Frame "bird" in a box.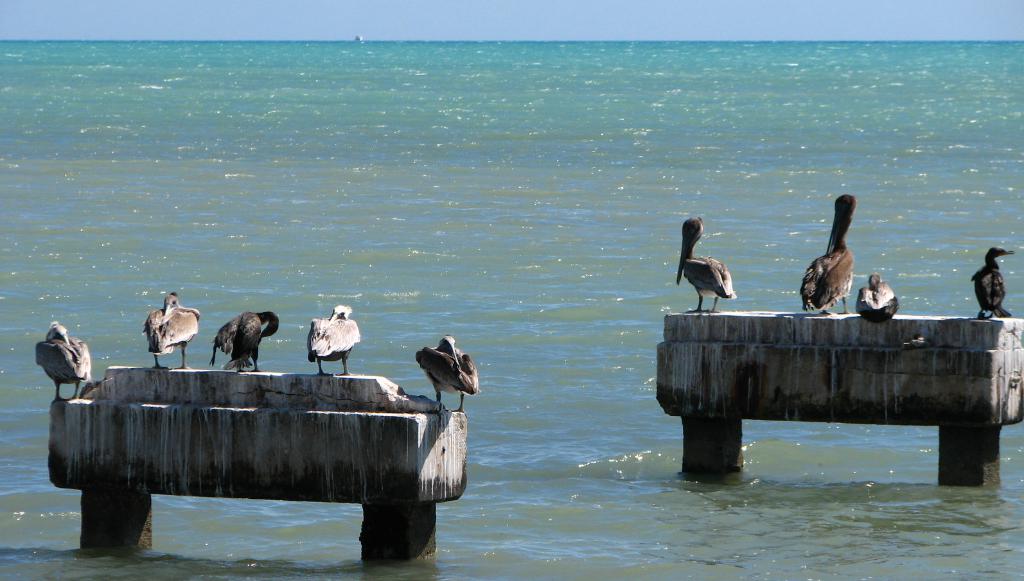
box=[143, 294, 202, 367].
